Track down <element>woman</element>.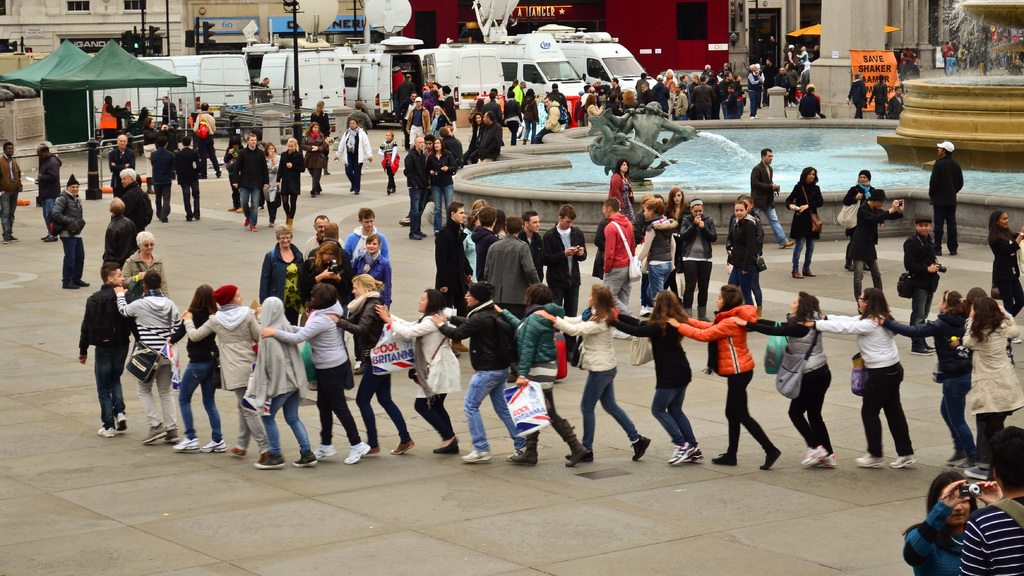
Tracked to <region>300, 123, 329, 199</region>.
